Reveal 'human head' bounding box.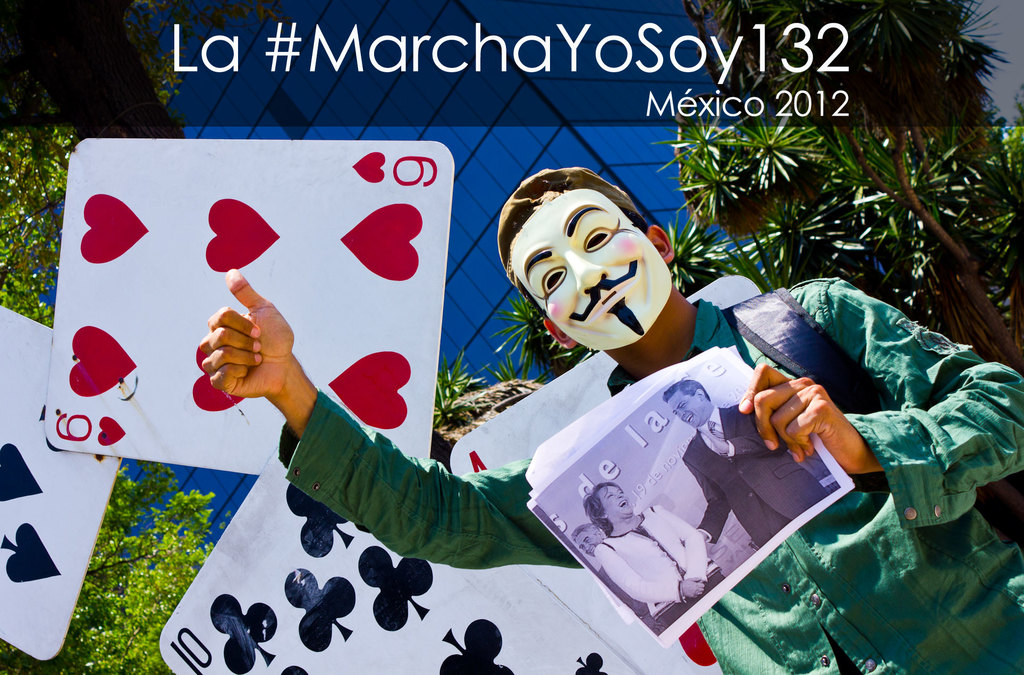
Revealed: (572,523,602,559).
